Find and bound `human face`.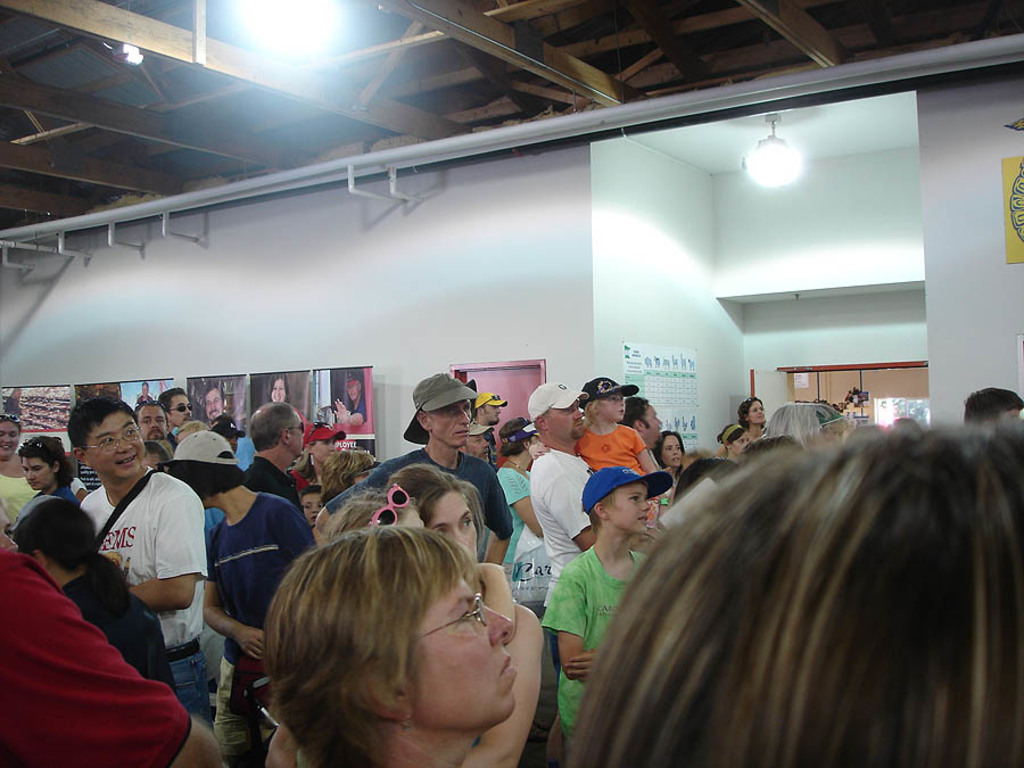
Bound: x1=529, y1=435, x2=542, y2=445.
